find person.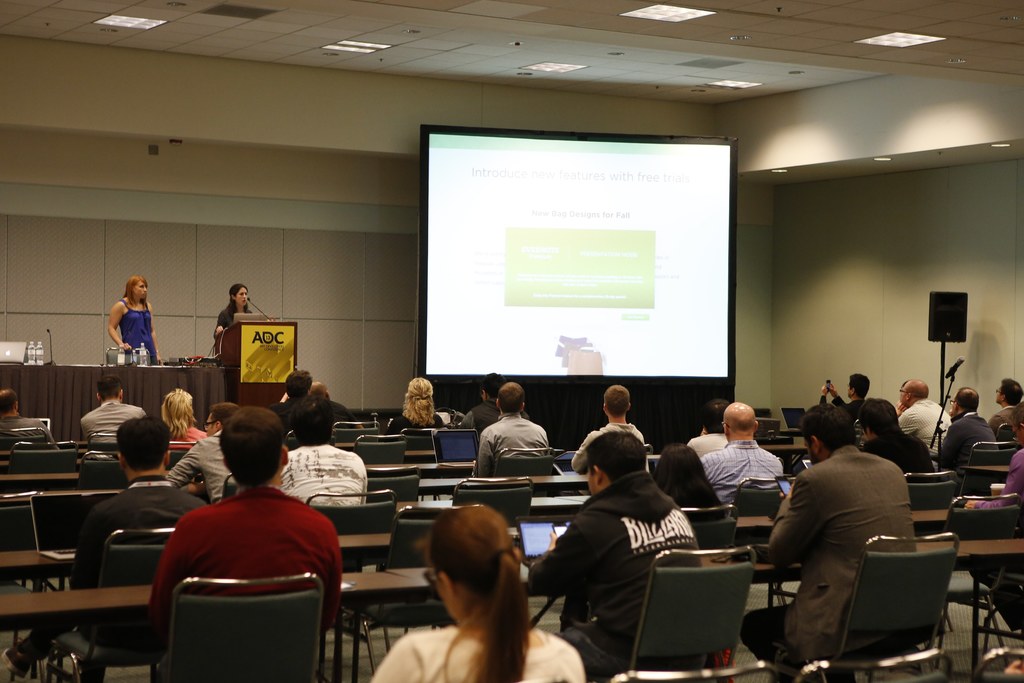
[left=396, top=373, right=445, bottom=445].
